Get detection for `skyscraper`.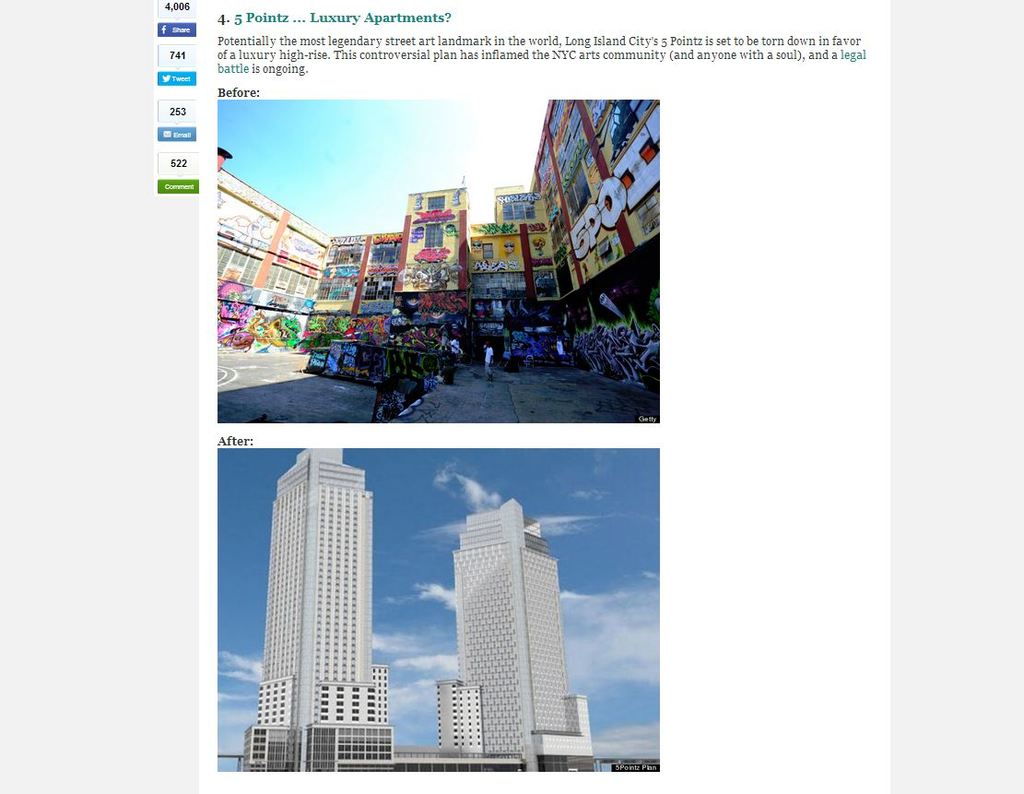
Detection: <bbox>230, 441, 391, 783</bbox>.
